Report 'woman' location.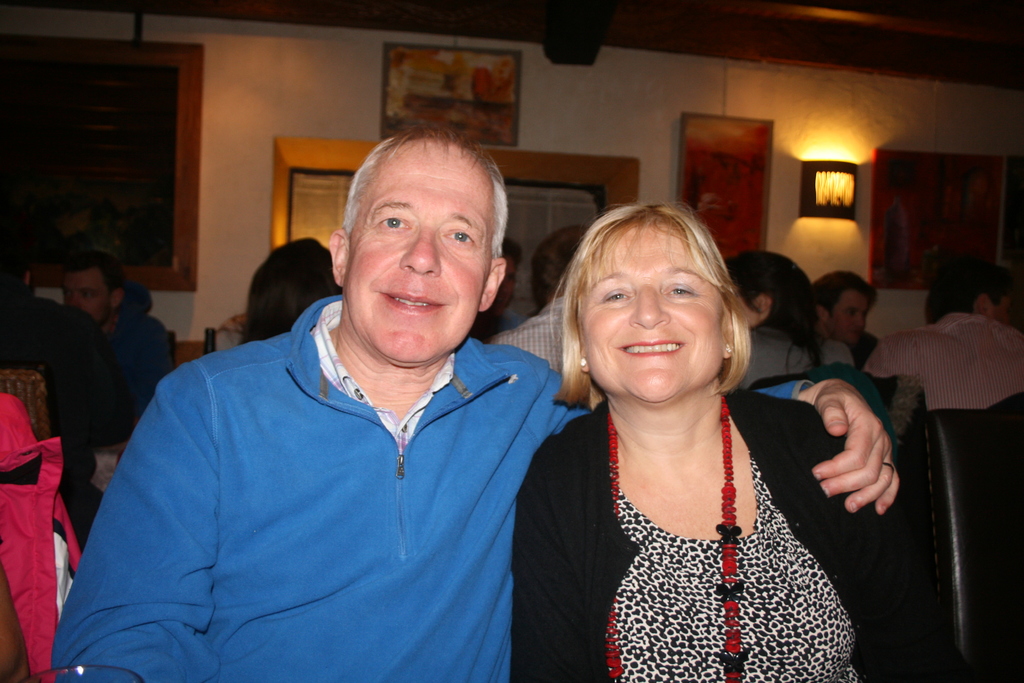
Report: (503,174,888,674).
